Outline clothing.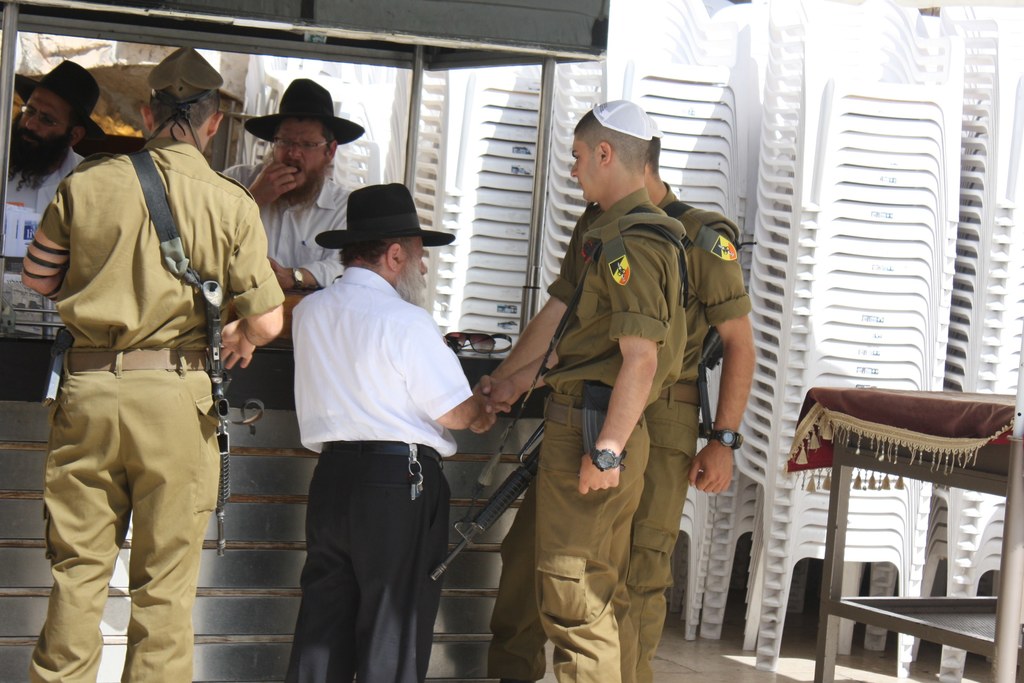
Outline: rect(40, 138, 283, 682).
